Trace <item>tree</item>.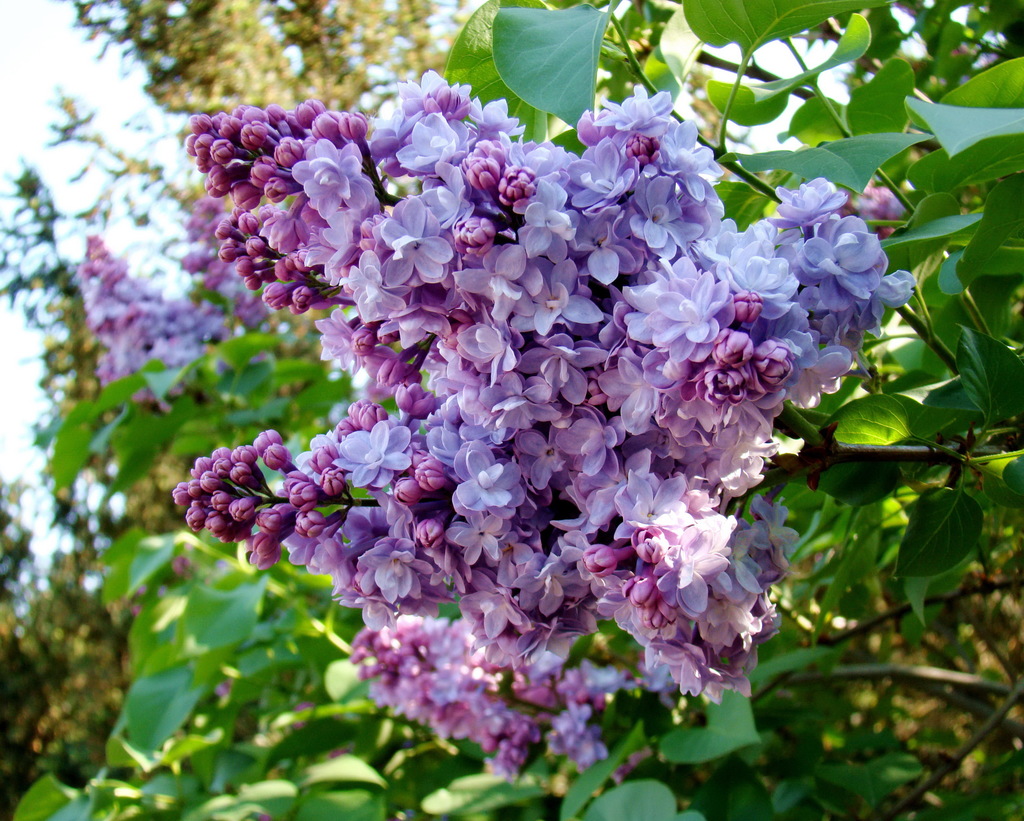
Traced to region(12, 0, 1023, 820).
